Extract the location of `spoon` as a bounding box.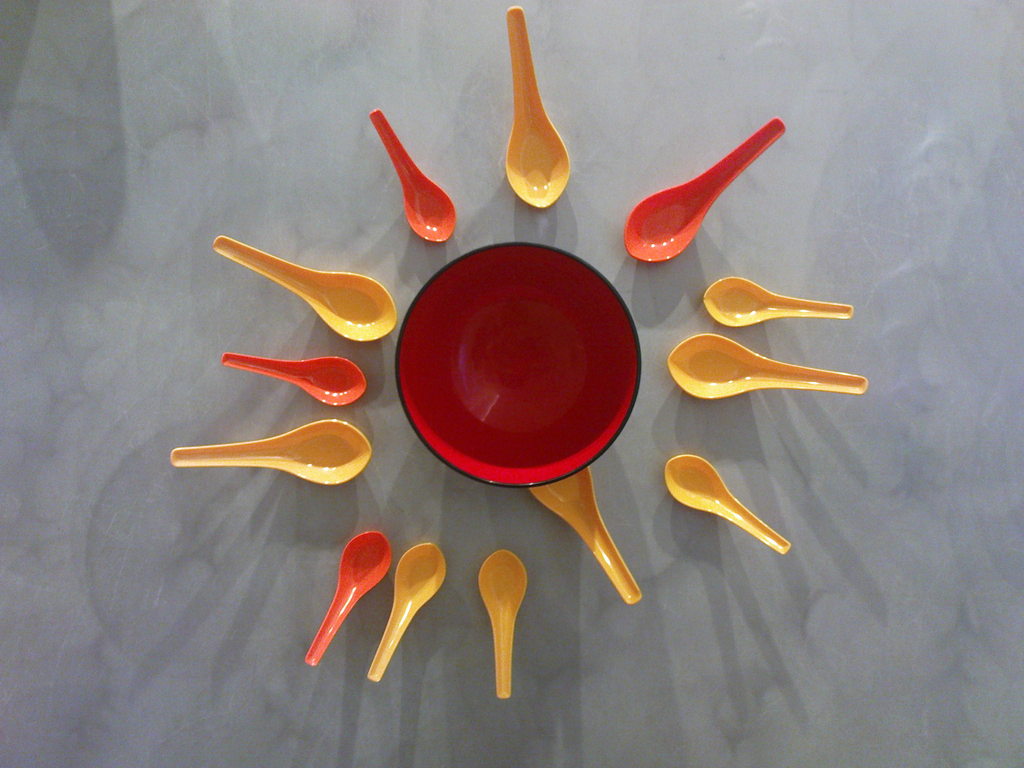
{"left": 505, "top": 6, "right": 571, "bottom": 207}.
